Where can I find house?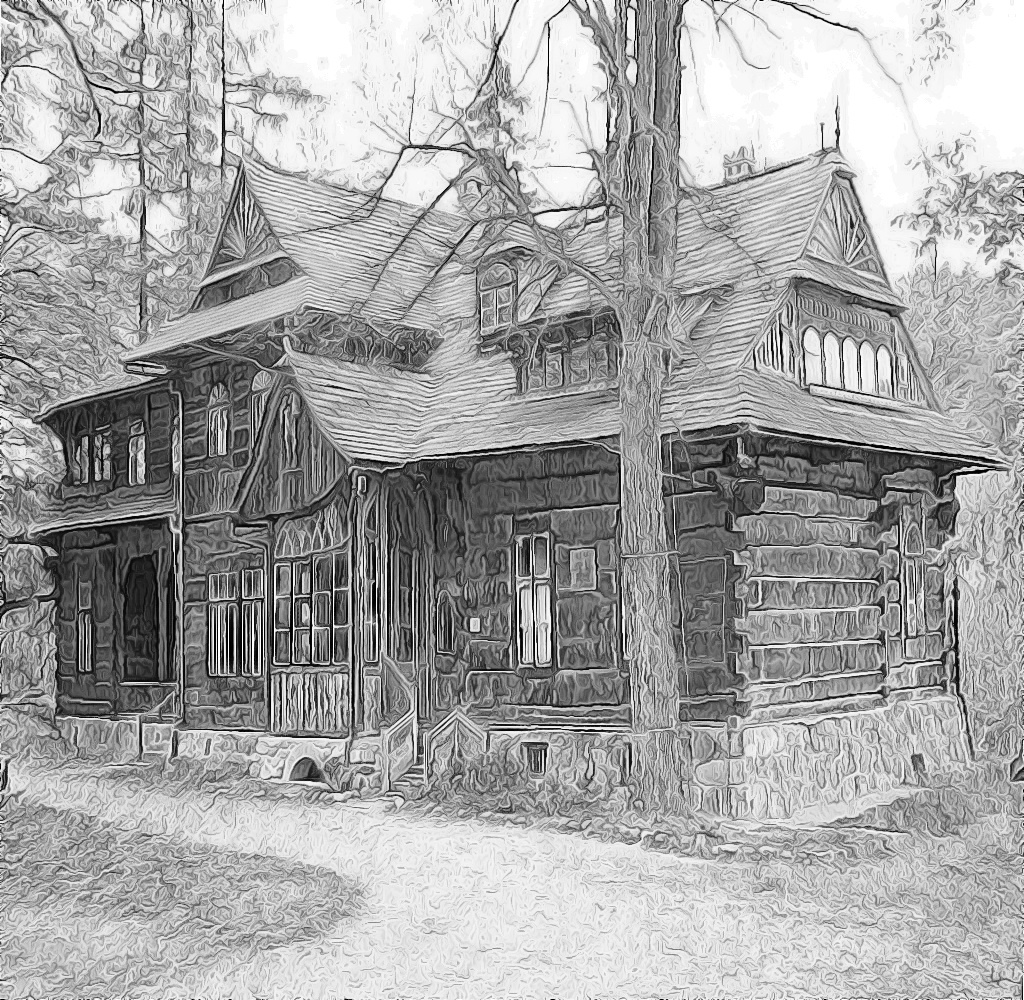
You can find it at (x1=56, y1=64, x2=980, y2=848).
